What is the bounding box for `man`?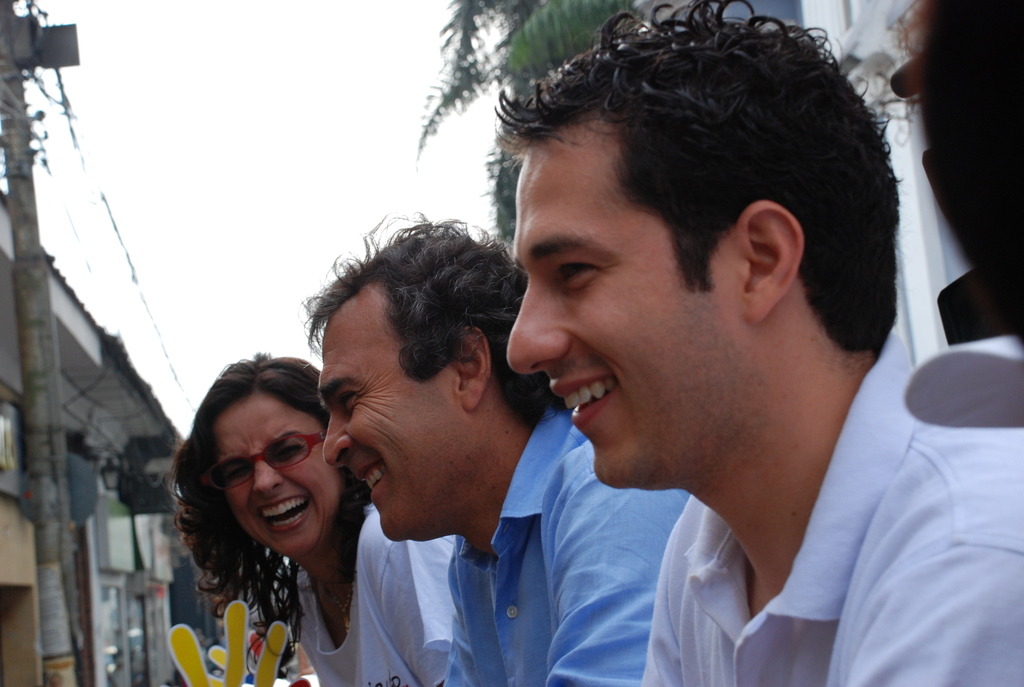
crop(301, 206, 692, 686).
